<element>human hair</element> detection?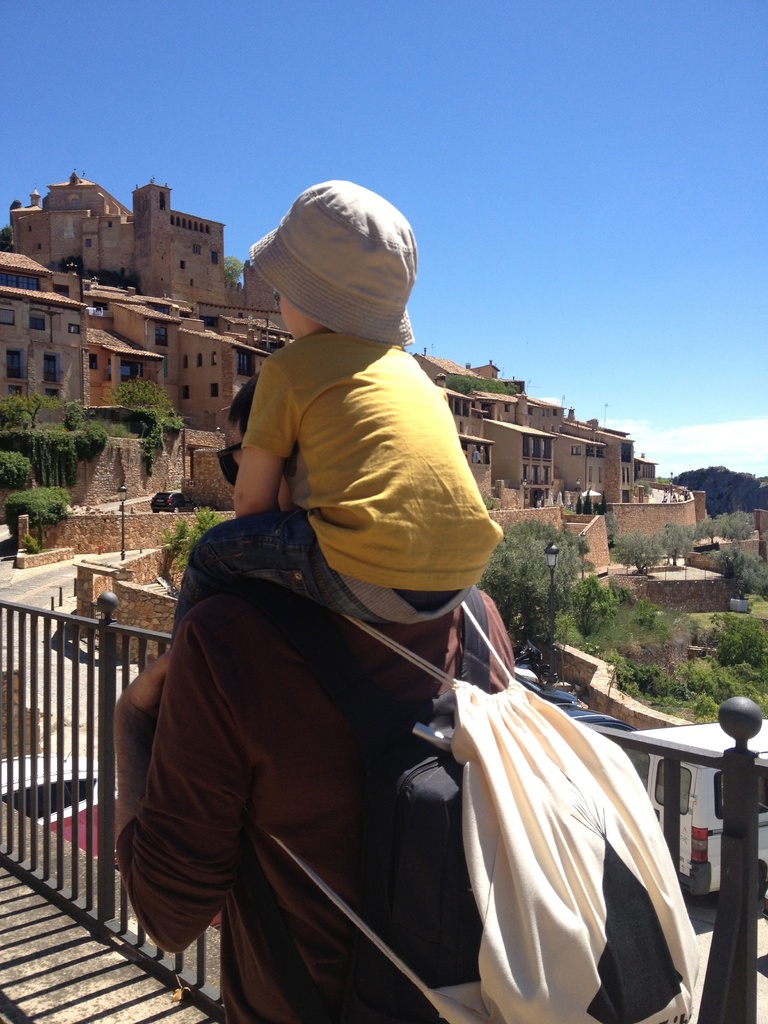
<box>223,368,303,464</box>
